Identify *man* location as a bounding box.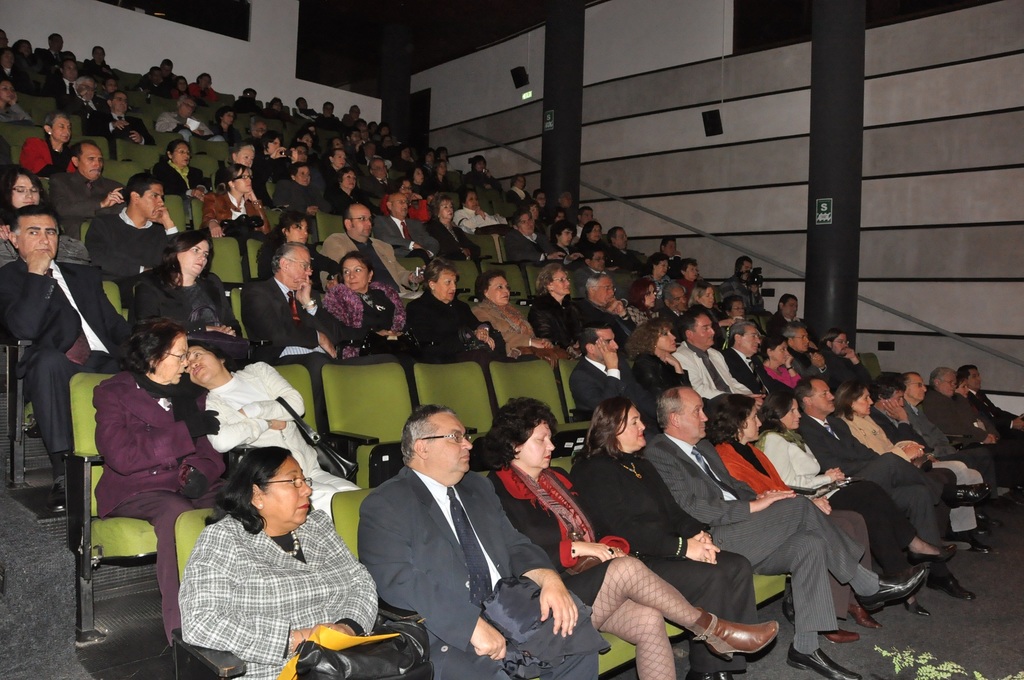
Rect(162, 97, 211, 139).
